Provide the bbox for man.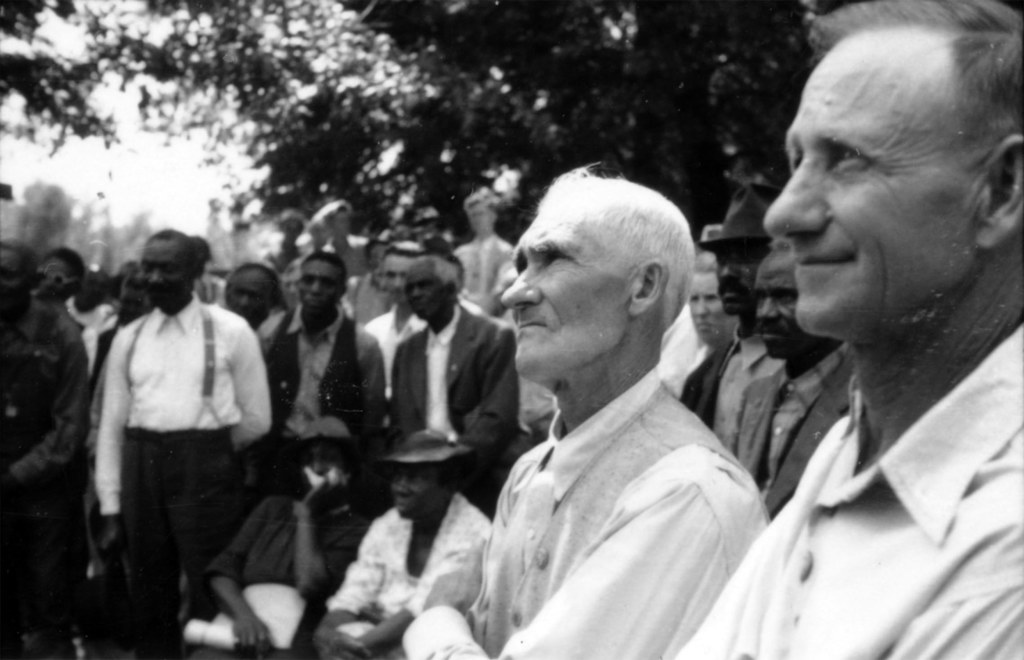
left=671, top=0, right=1023, bottom=659.
